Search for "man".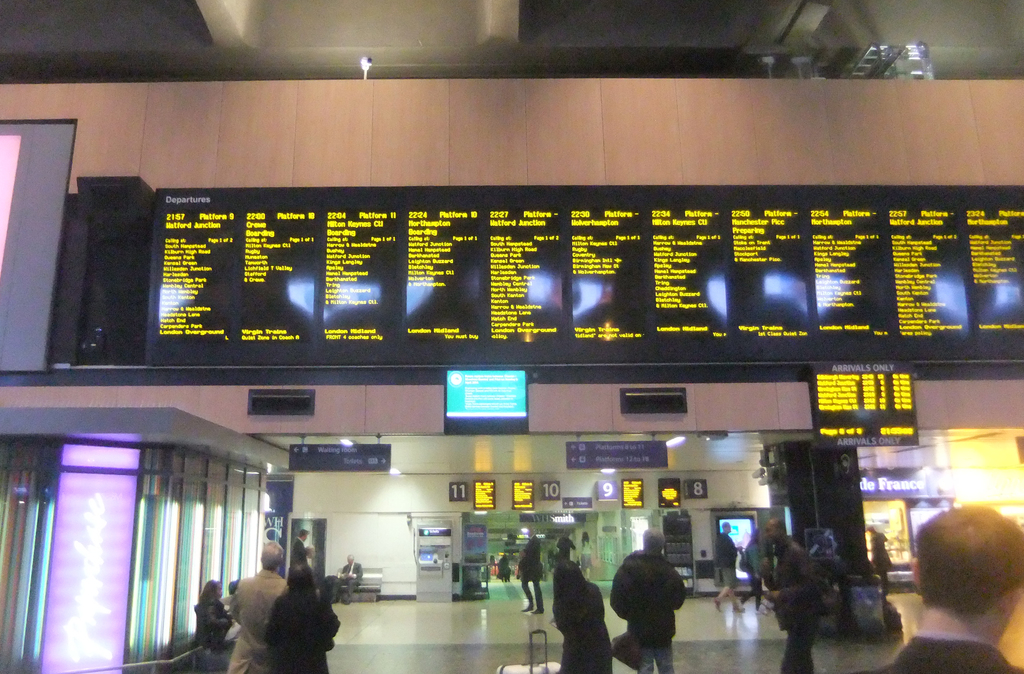
Found at <box>761,520,821,673</box>.
